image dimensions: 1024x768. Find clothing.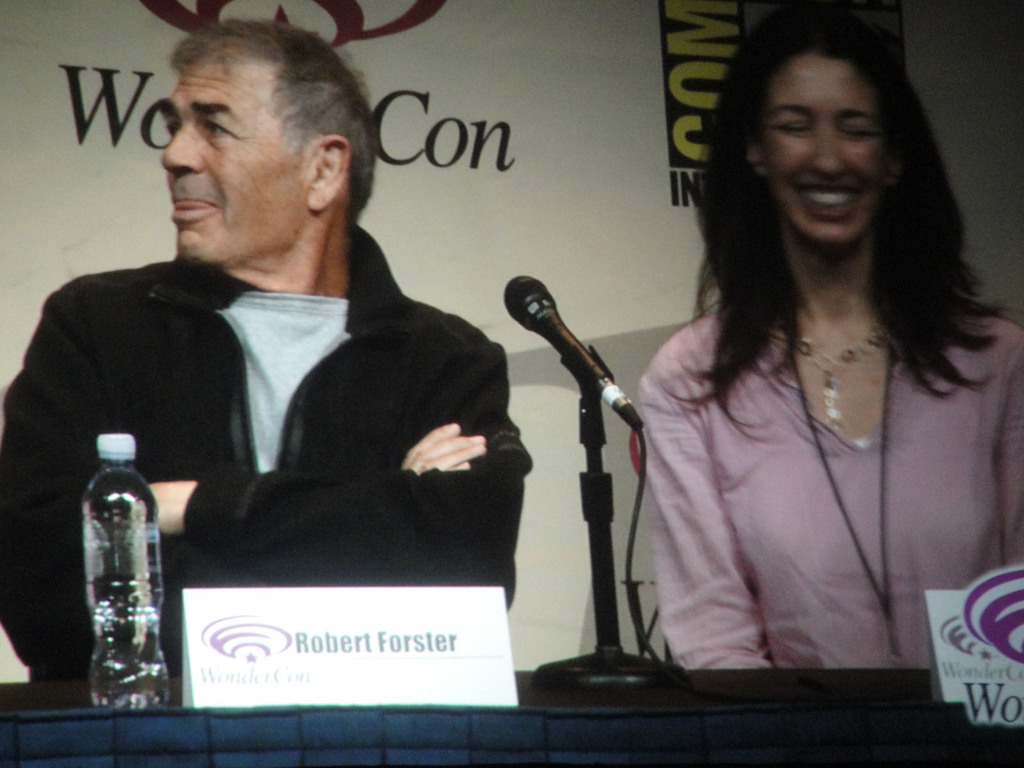
0:216:521:717.
